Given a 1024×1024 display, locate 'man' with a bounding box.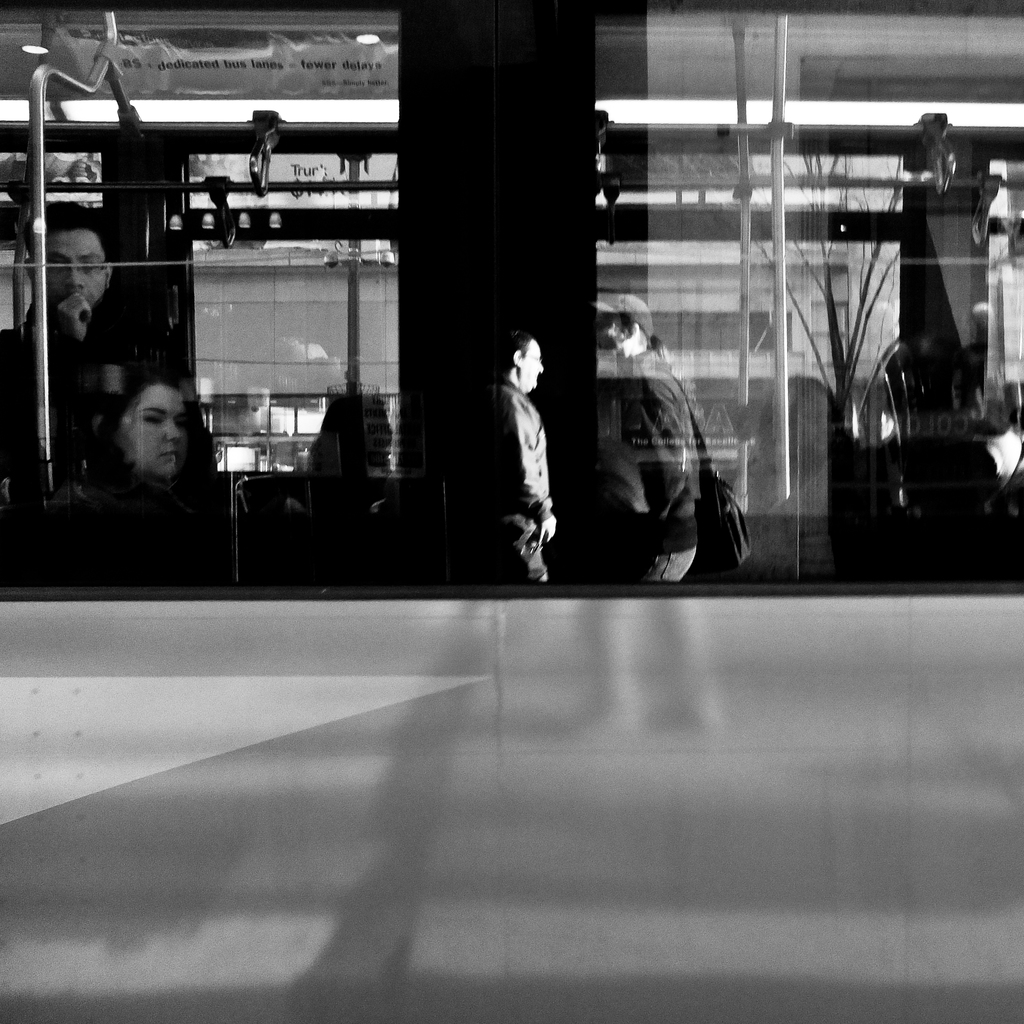
Located: Rect(0, 209, 156, 488).
